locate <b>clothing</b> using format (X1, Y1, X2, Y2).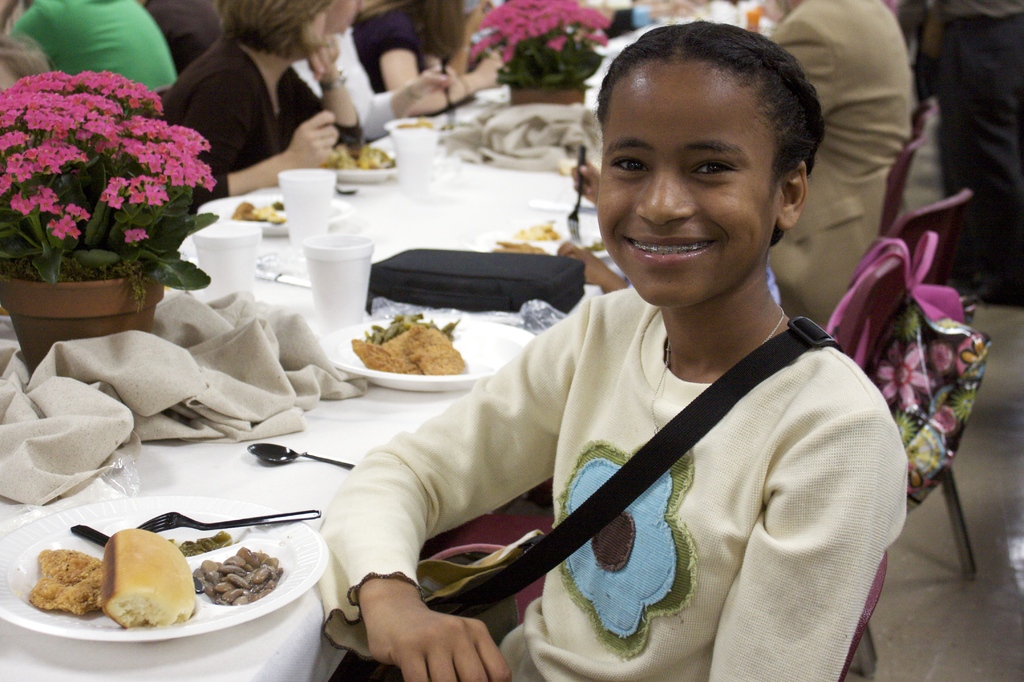
(13, 0, 178, 110).
